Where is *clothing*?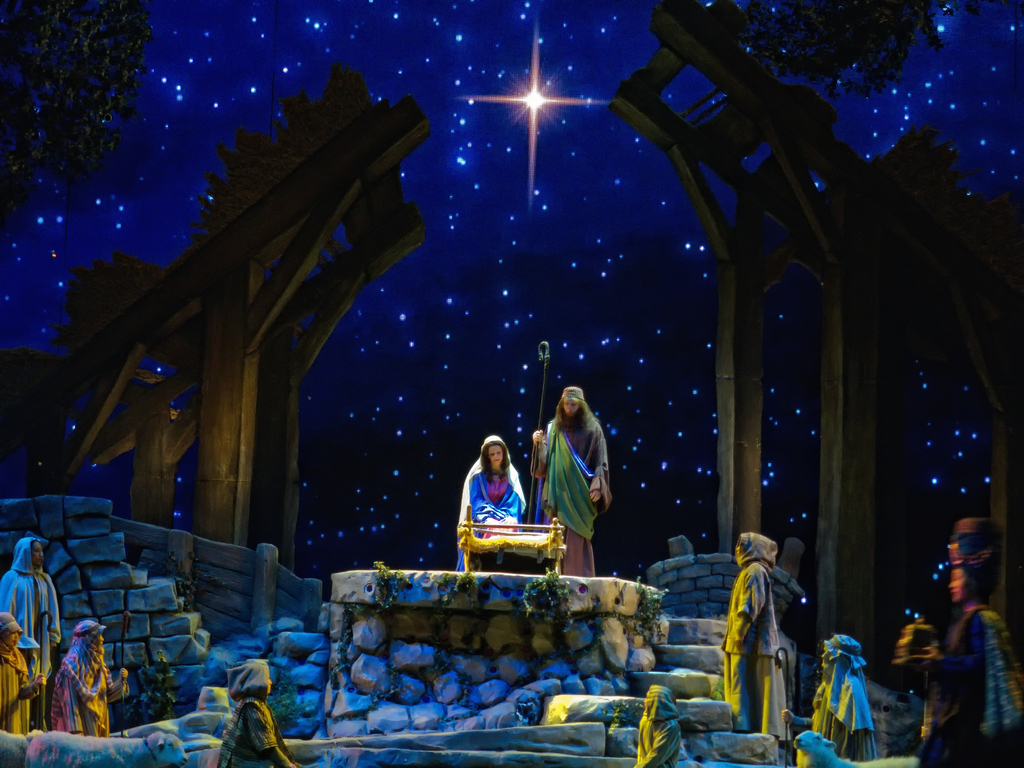
box=[536, 401, 611, 550].
